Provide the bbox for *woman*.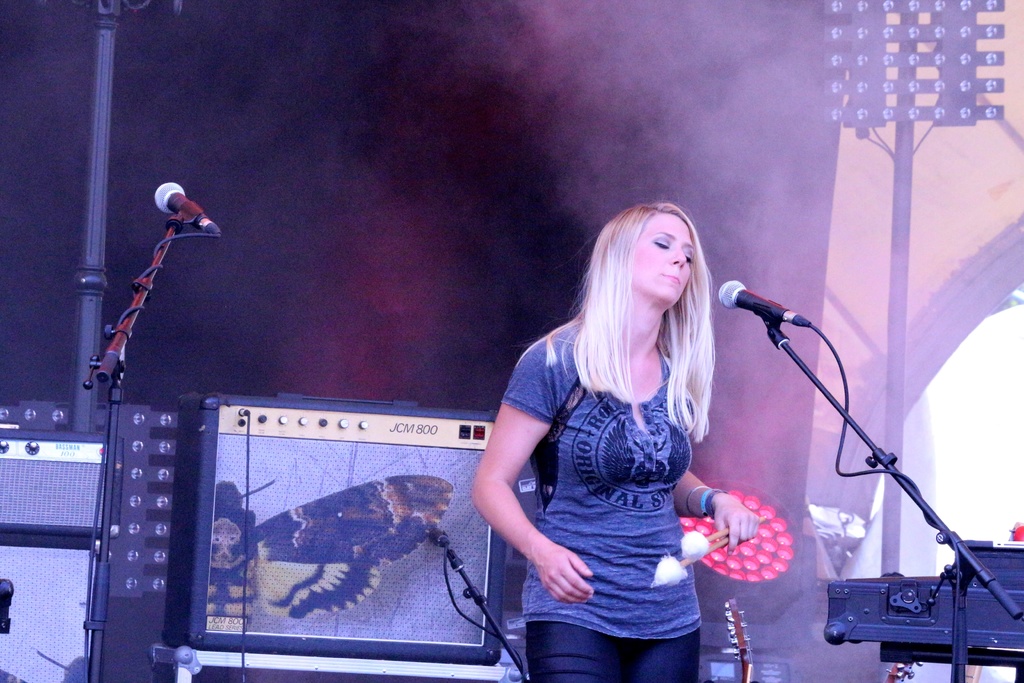
465:189:764:682.
